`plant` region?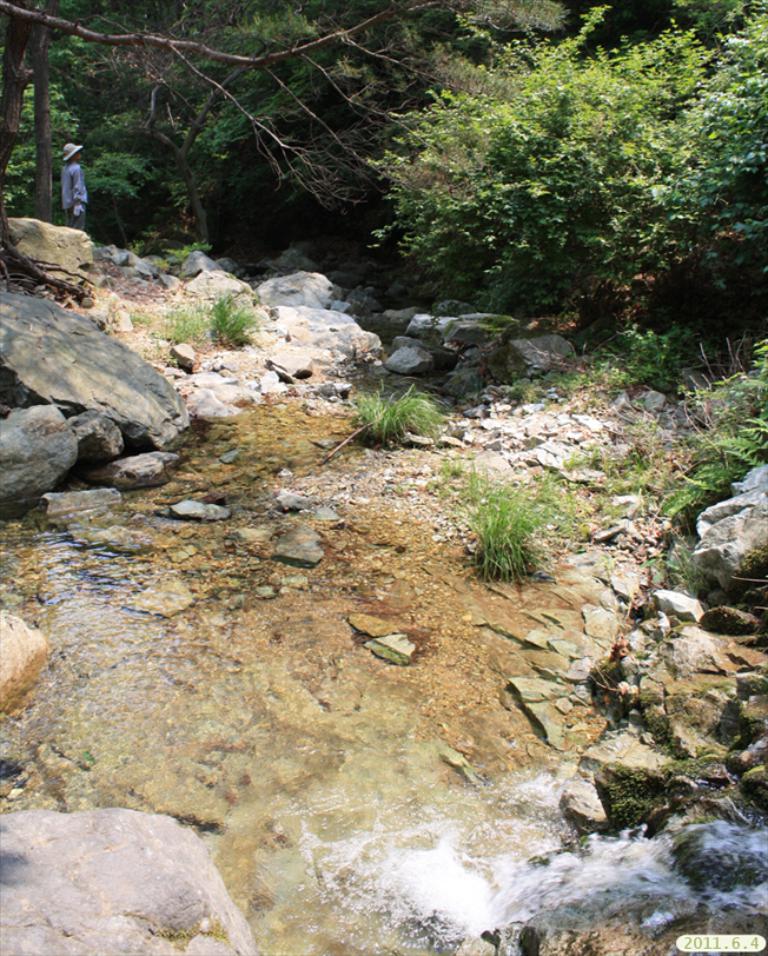
bbox(198, 290, 260, 341)
